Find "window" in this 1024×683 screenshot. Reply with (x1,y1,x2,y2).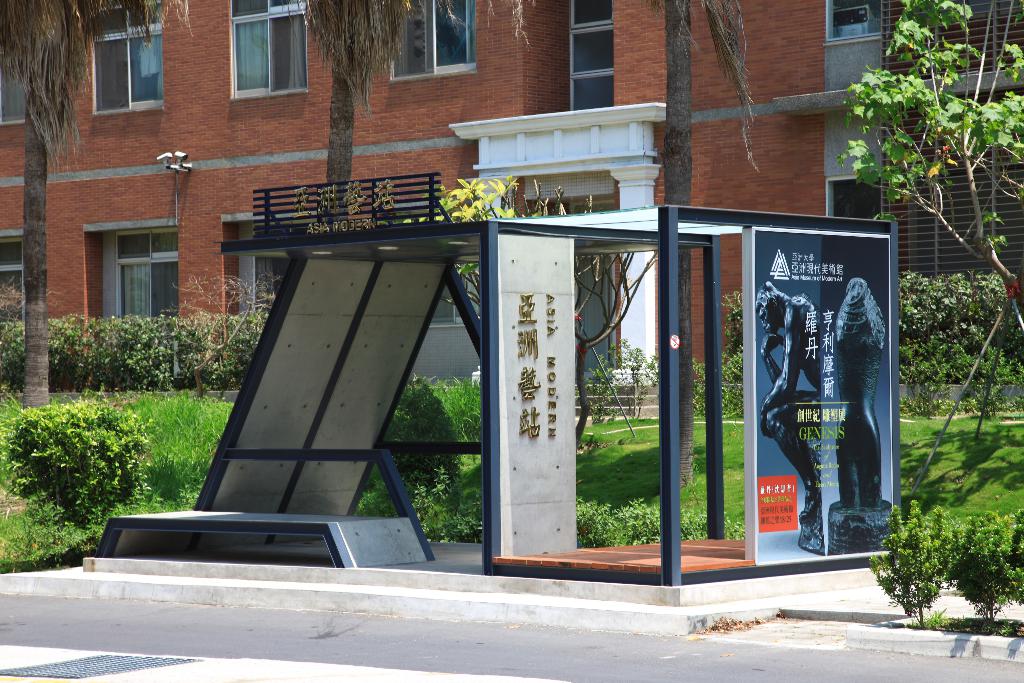
(218,8,292,96).
